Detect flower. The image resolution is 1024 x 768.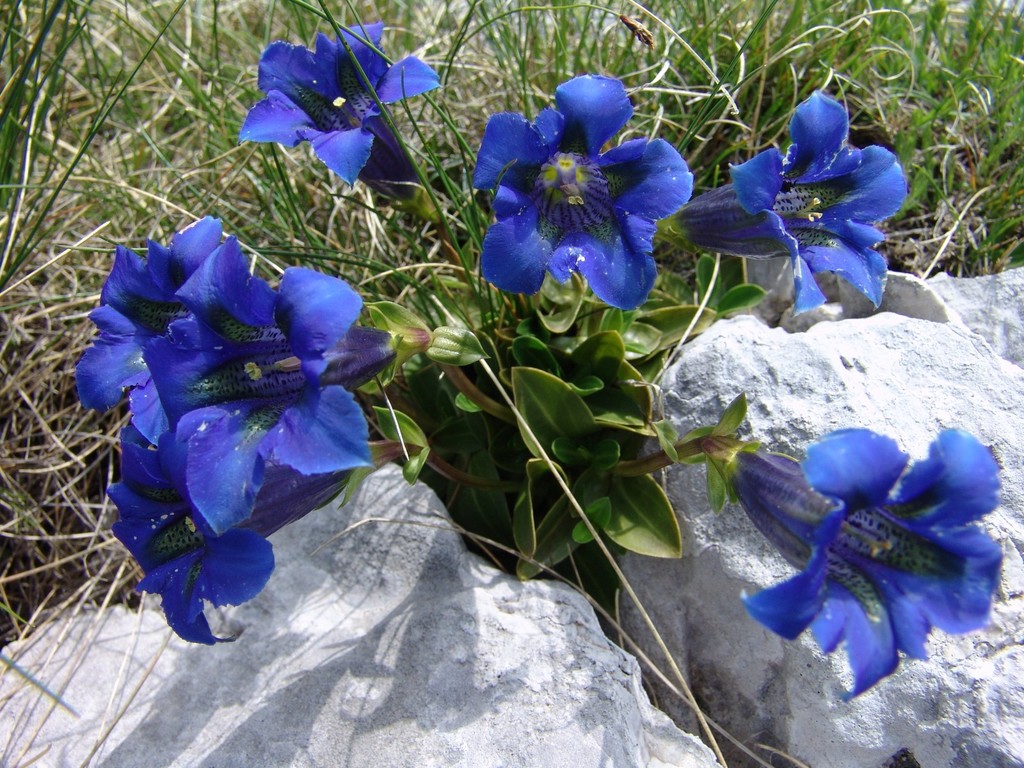
detection(82, 214, 221, 450).
